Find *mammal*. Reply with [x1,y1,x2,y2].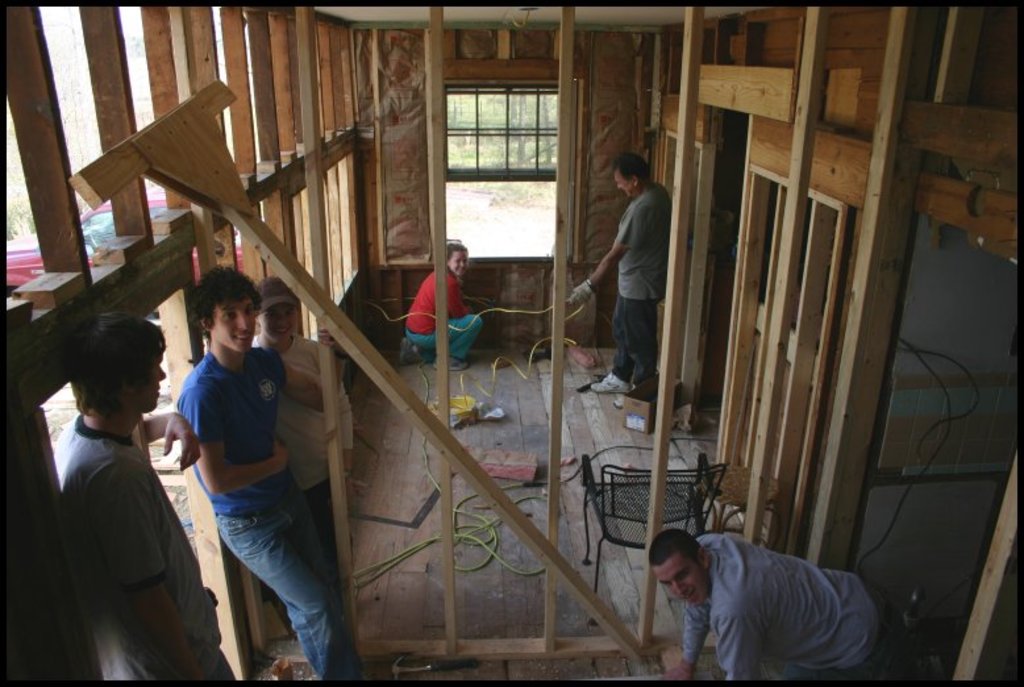
[192,275,345,686].
